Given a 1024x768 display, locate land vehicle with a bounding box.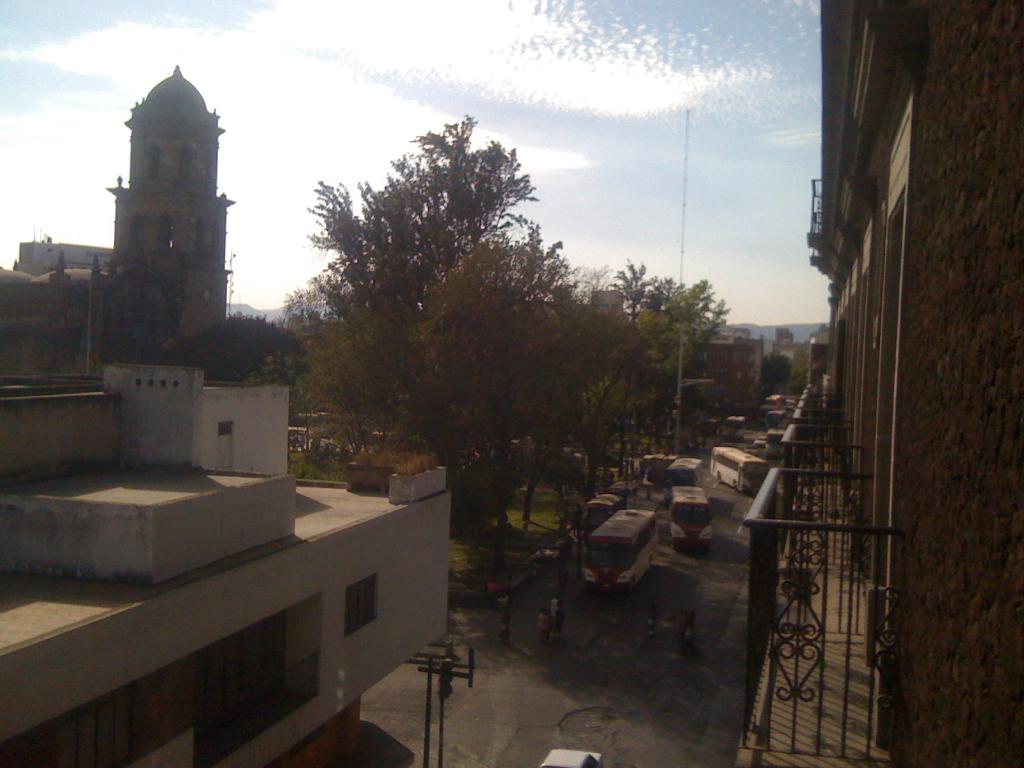
Located: pyautogui.locateOnScreen(753, 434, 764, 449).
